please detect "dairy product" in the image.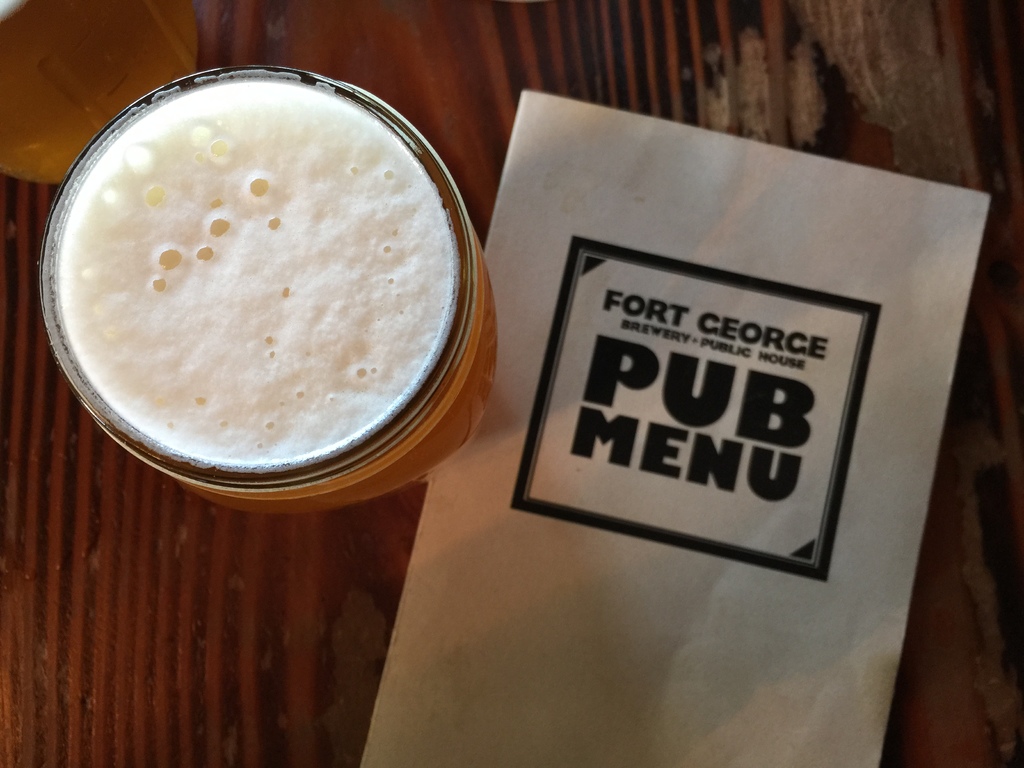
<region>41, 52, 489, 454</region>.
